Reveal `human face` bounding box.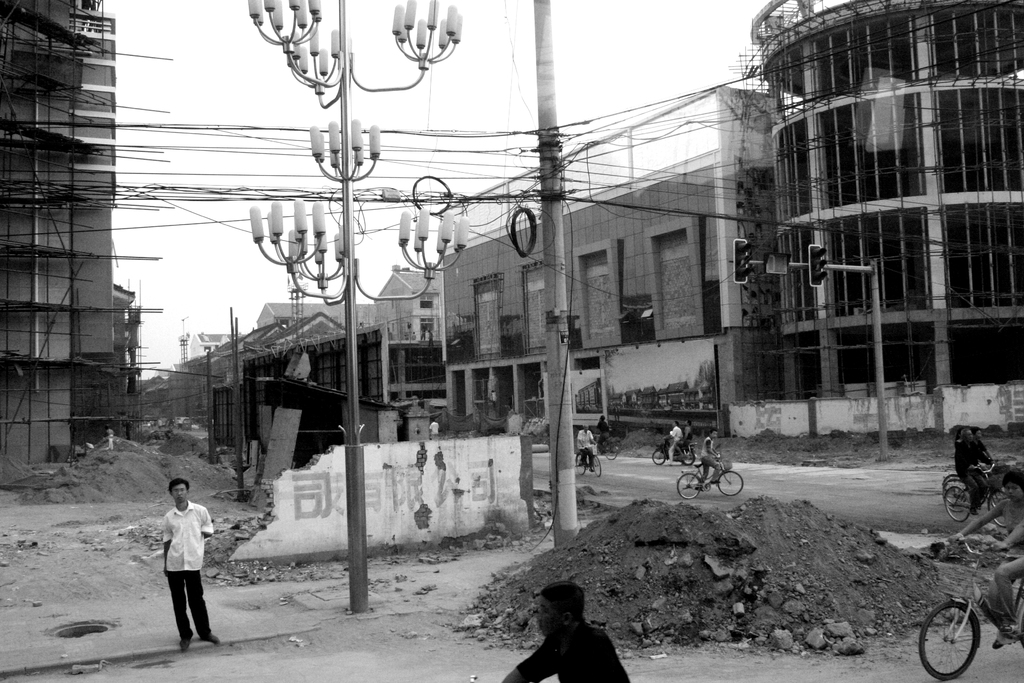
Revealed: <bbox>974, 429, 984, 441</bbox>.
